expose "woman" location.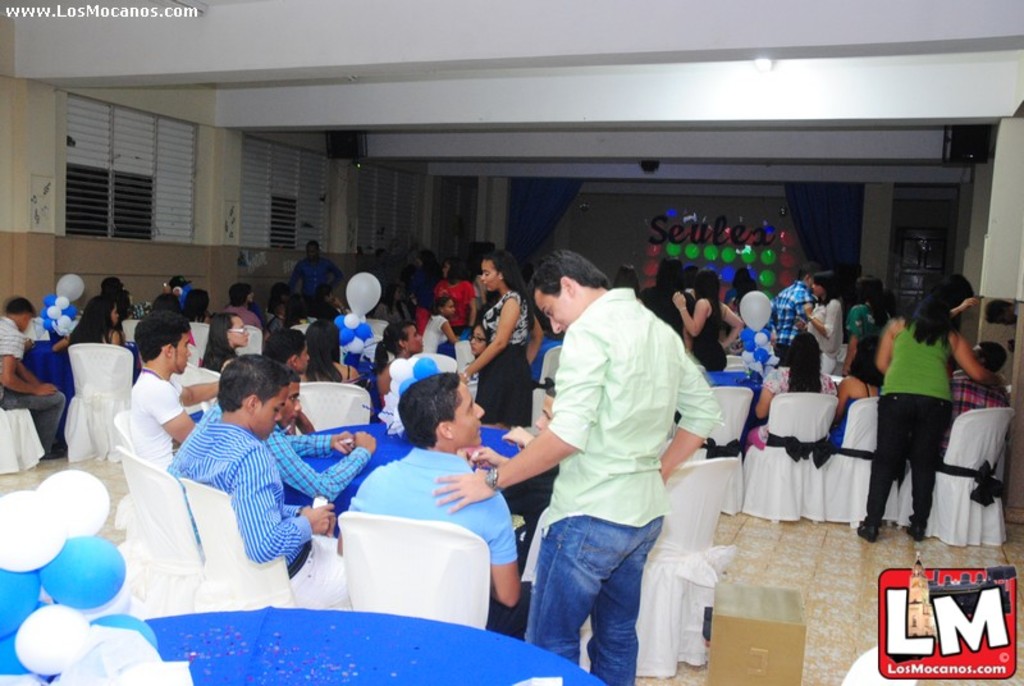
Exposed at {"x1": 47, "y1": 278, "x2": 131, "y2": 370}.
